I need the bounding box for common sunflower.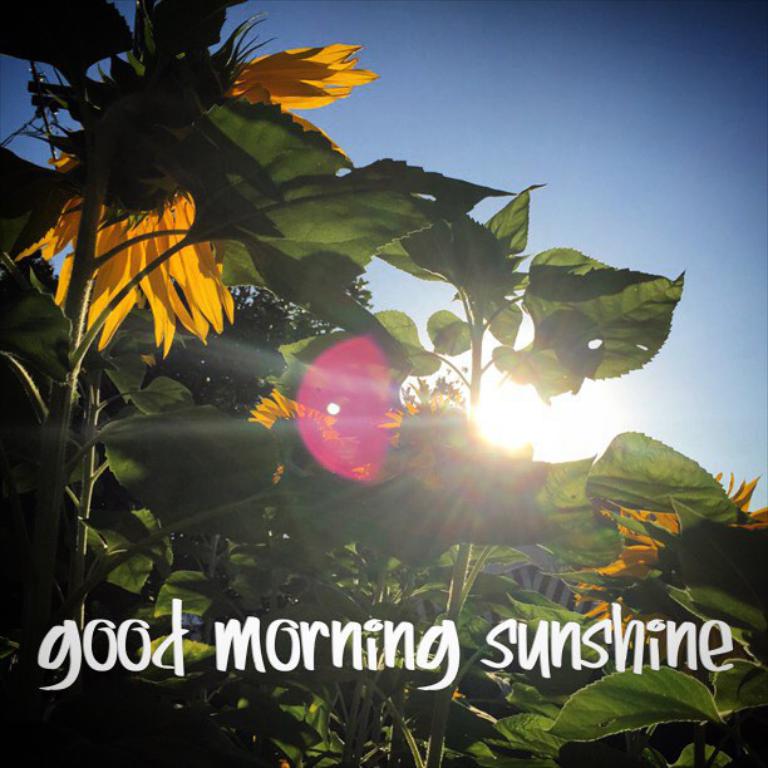
Here it is: x1=251 y1=368 x2=538 y2=520.
